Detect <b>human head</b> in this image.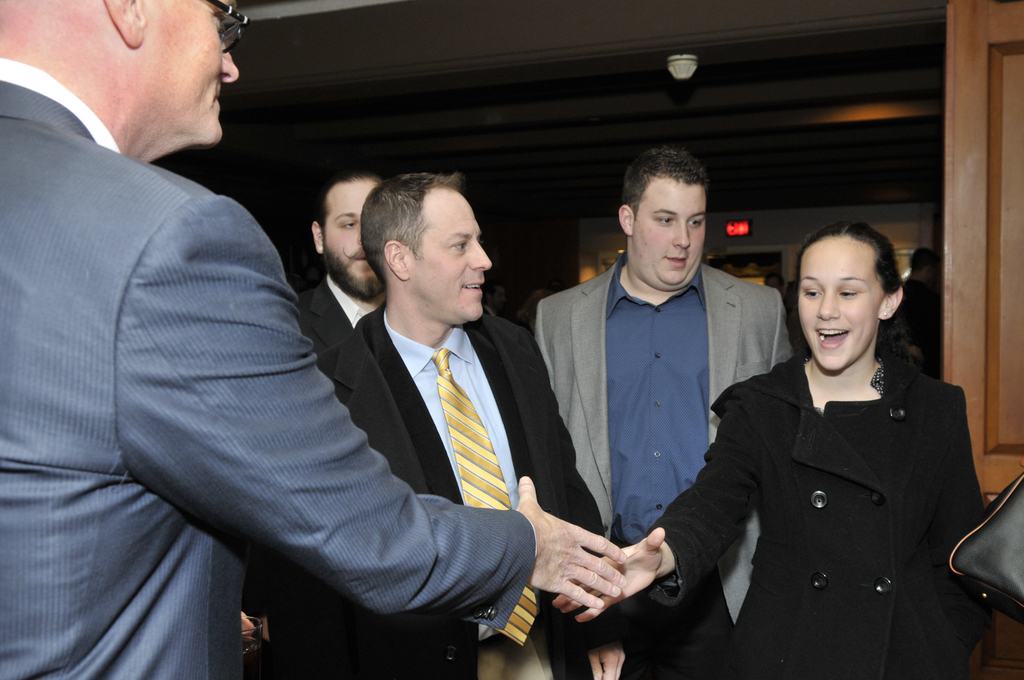
Detection: [left=794, top=220, right=915, bottom=356].
